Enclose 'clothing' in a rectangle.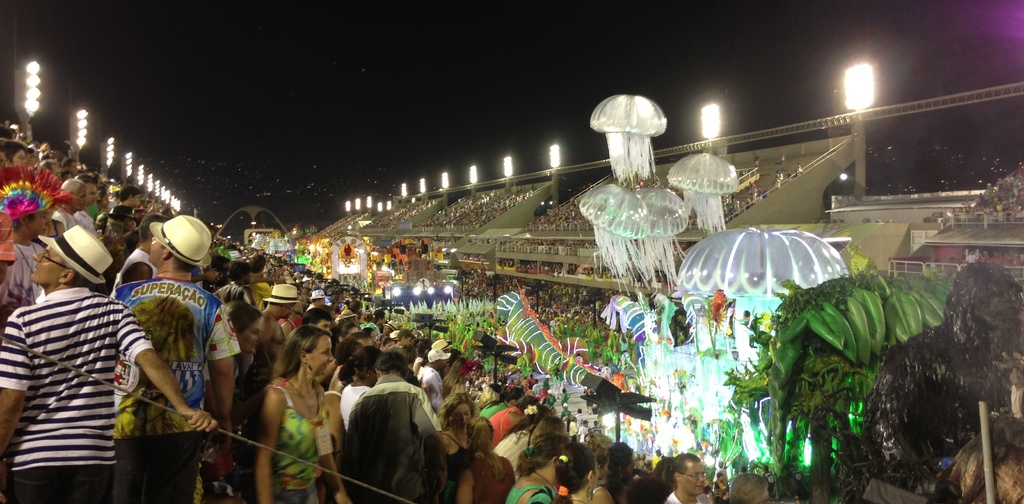
box=[488, 405, 524, 443].
